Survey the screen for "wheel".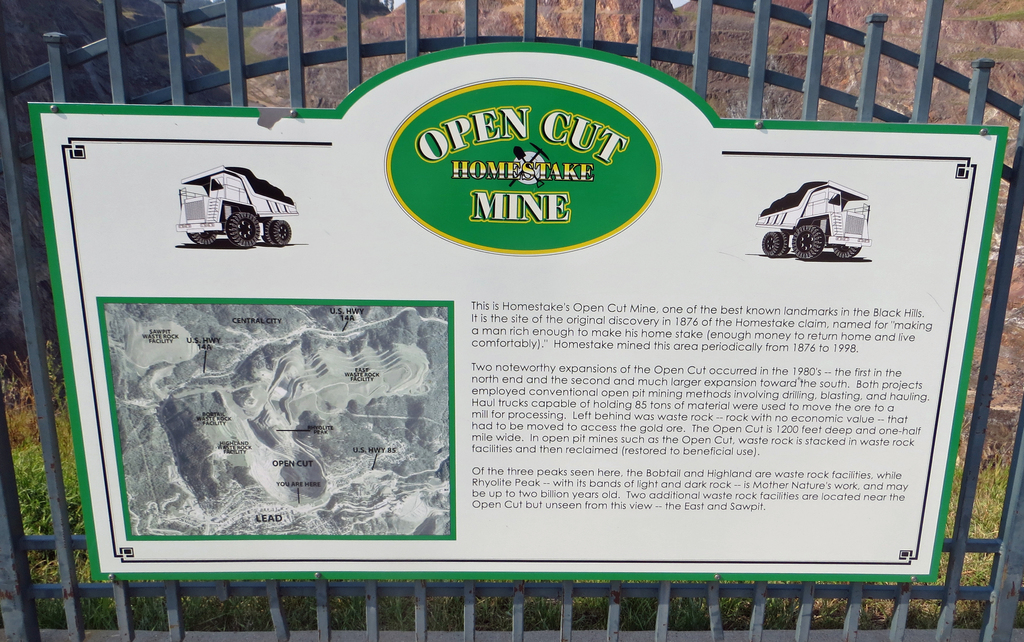
Survey found: box(830, 243, 863, 257).
